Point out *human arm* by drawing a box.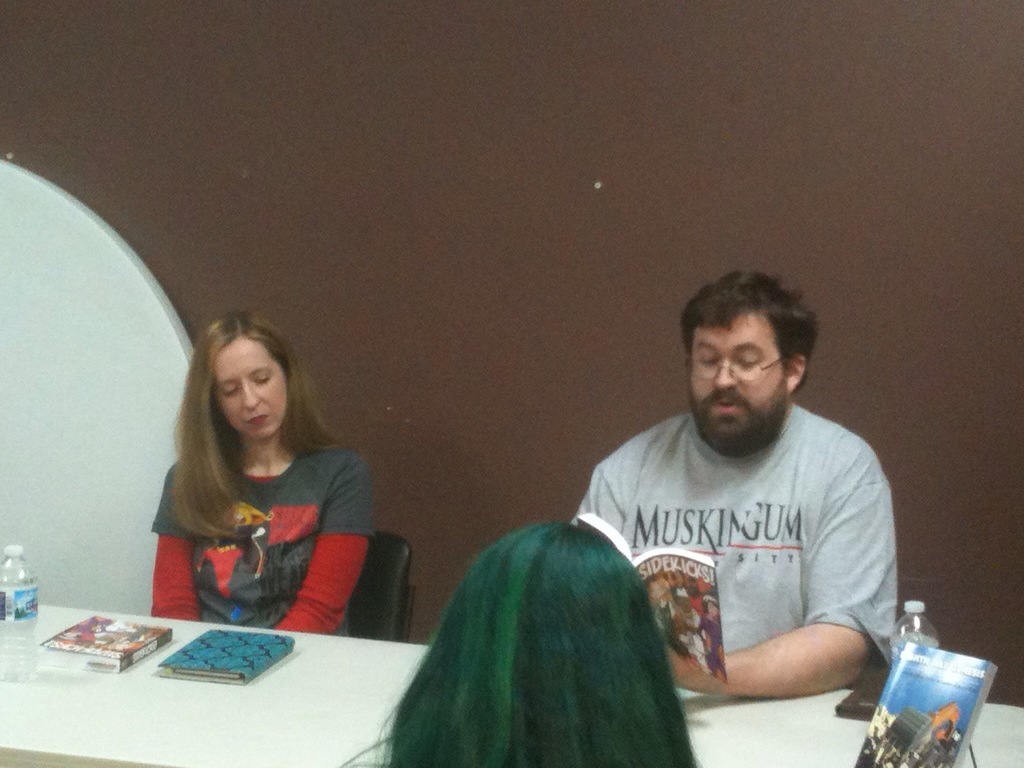
(x1=579, y1=440, x2=642, y2=596).
